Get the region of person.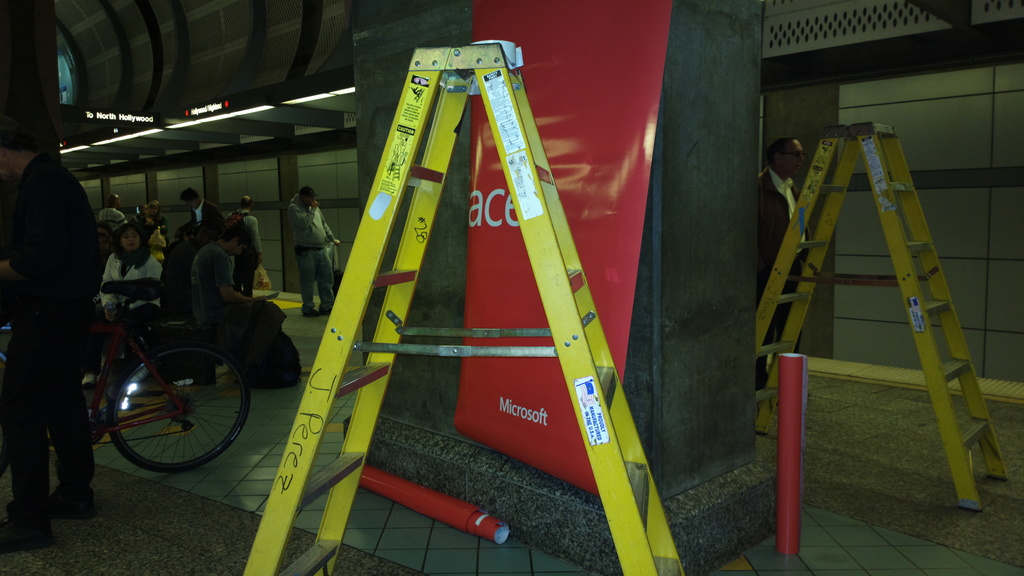
locate(107, 216, 154, 342).
